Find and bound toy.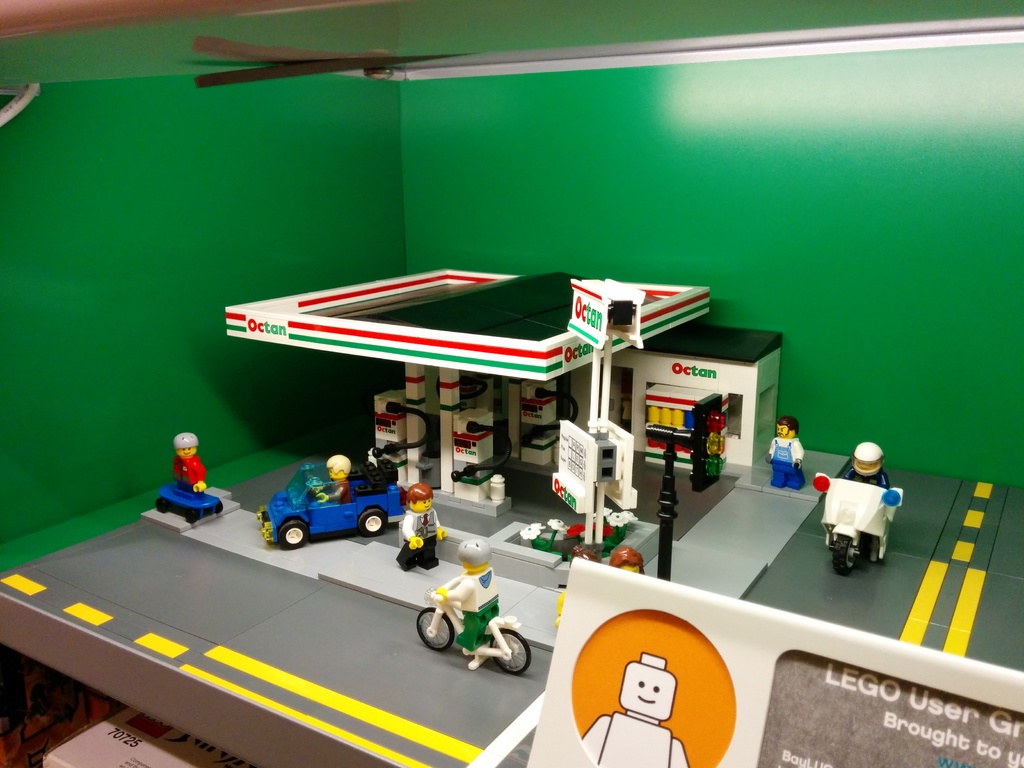
Bound: left=796, top=446, right=915, bottom=579.
